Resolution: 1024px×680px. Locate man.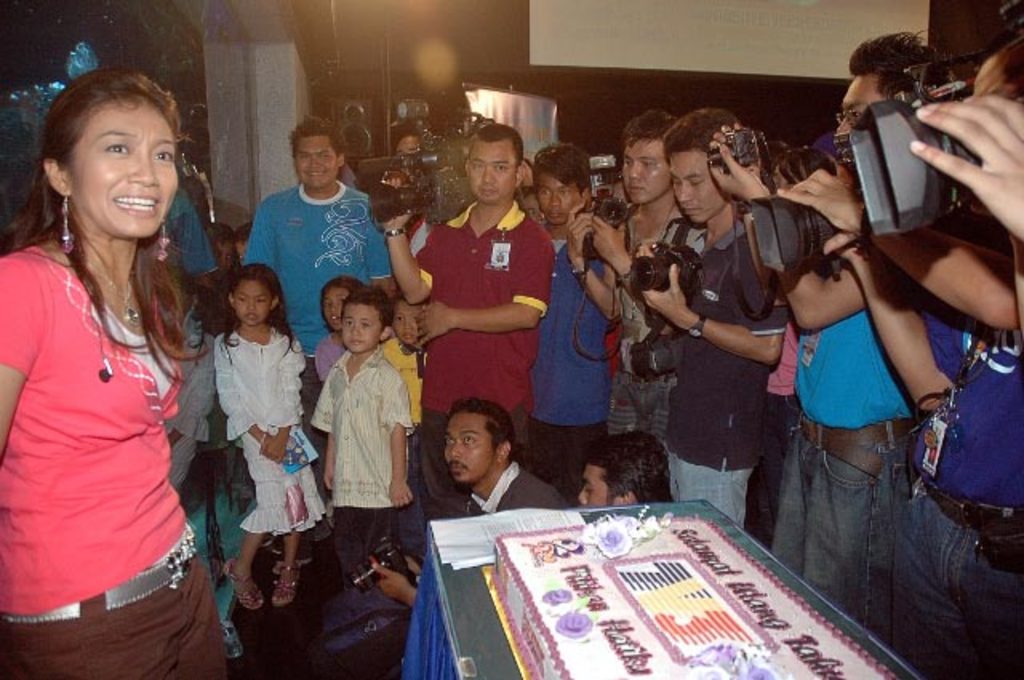
locate(704, 29, 950, 648).
